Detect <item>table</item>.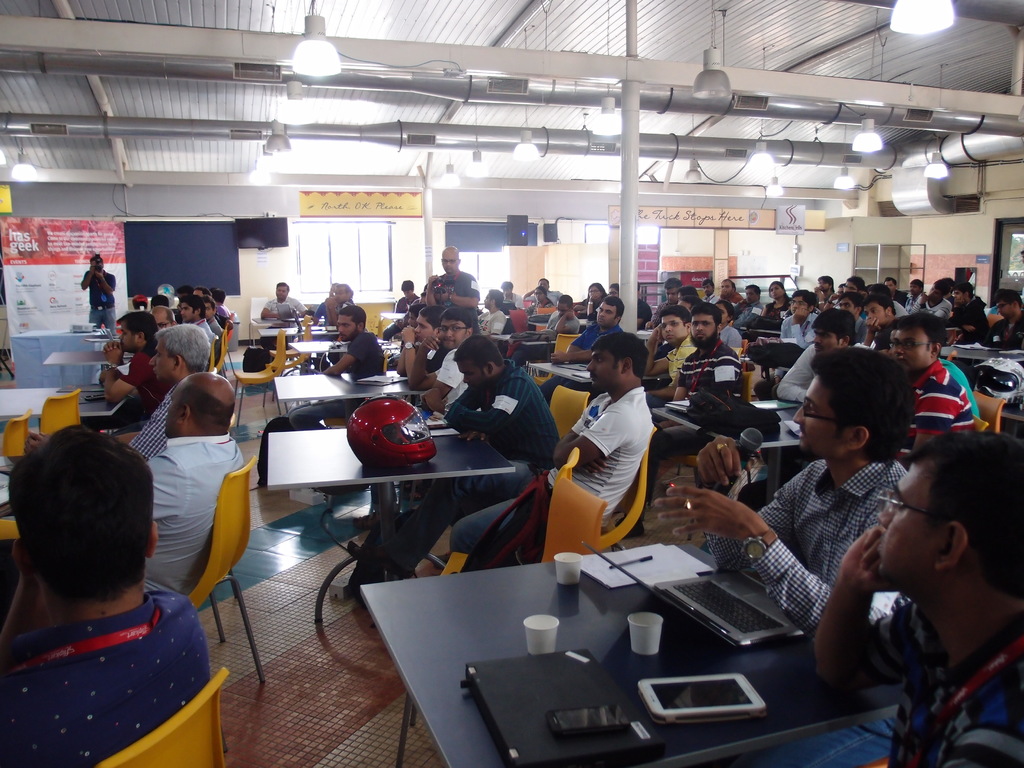
Detected at detection(381, 312, 406, 319).
